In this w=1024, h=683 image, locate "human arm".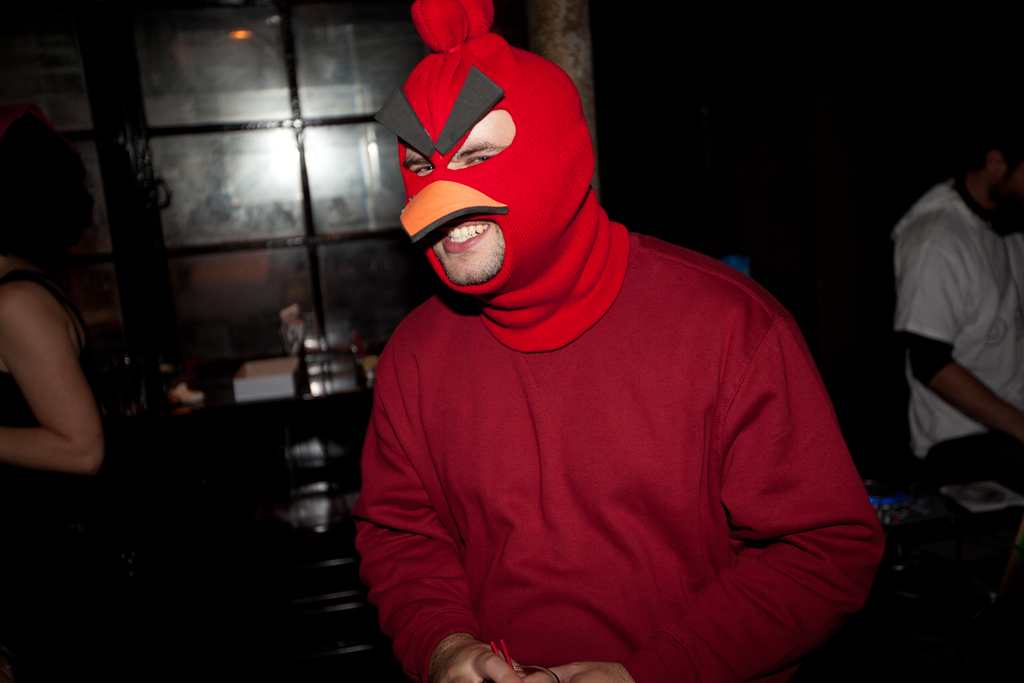
Bounding box: 534,313,894,682.
